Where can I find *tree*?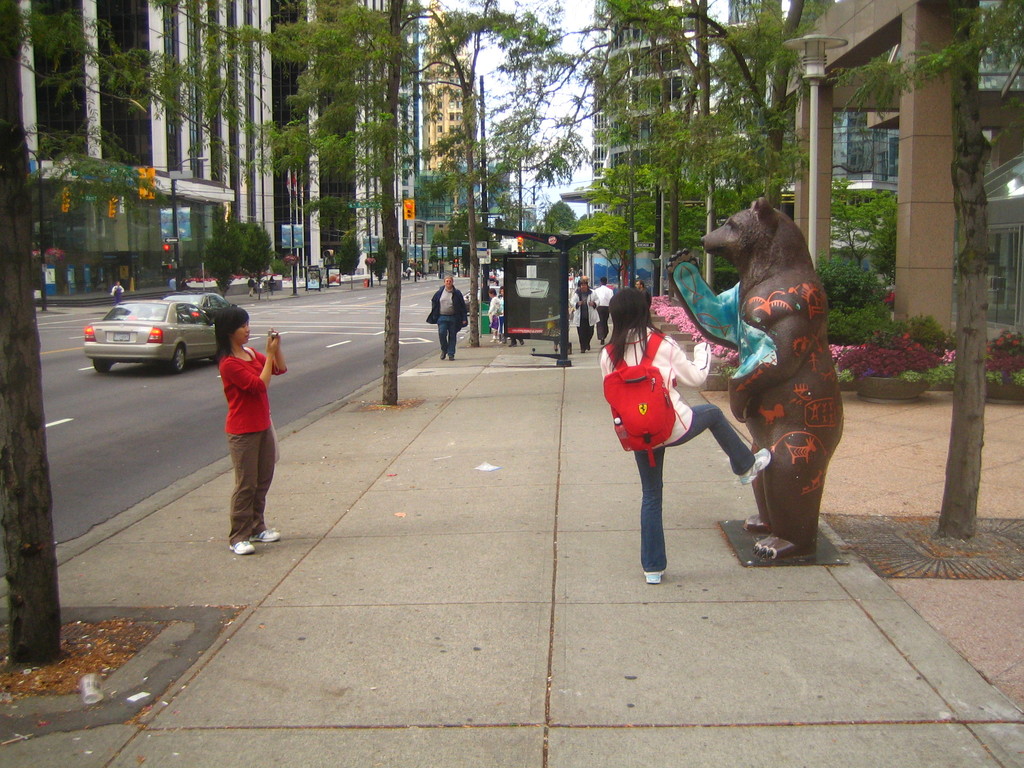
You can find it at [left=255, top=0, right=478, bottom=410].
